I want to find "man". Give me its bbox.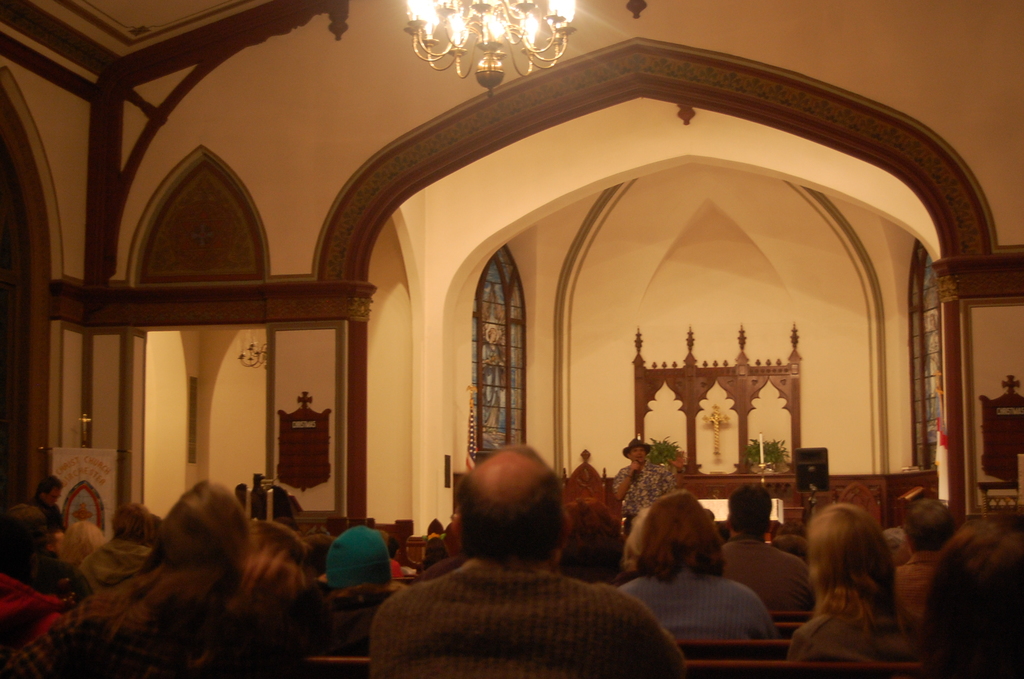
371, 443, 682, 669.
